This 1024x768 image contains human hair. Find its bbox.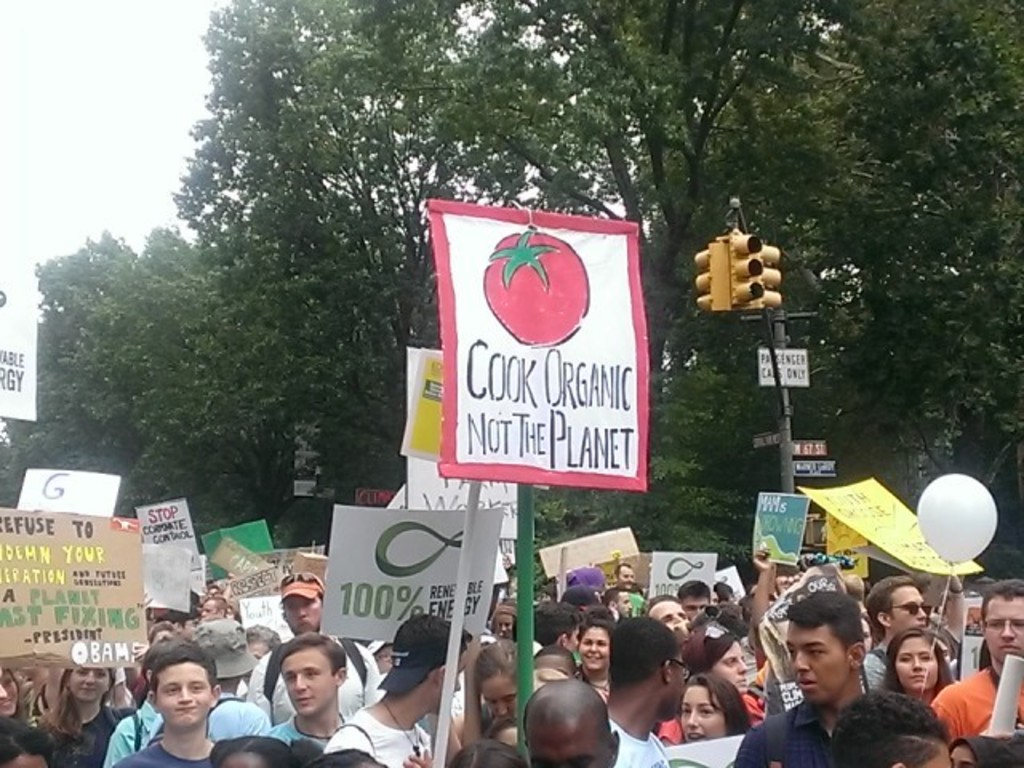
select_region(779, 590, 861, 654).
